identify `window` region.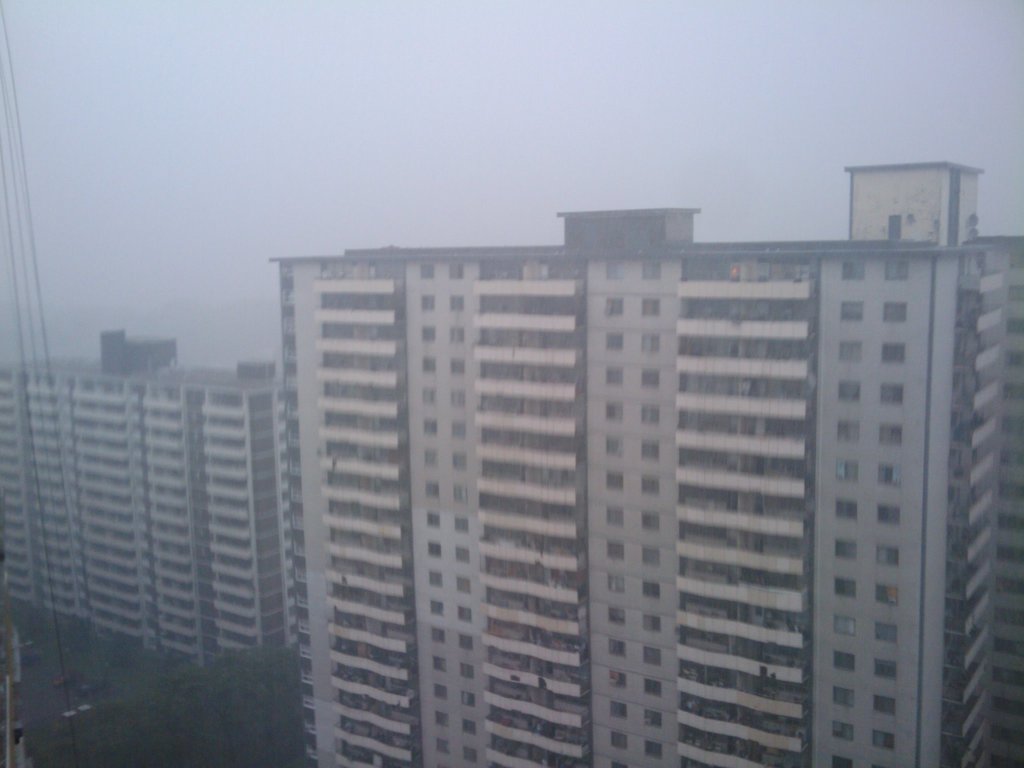
Region: <bbox>455, 547, 471, 566</bbox>.
